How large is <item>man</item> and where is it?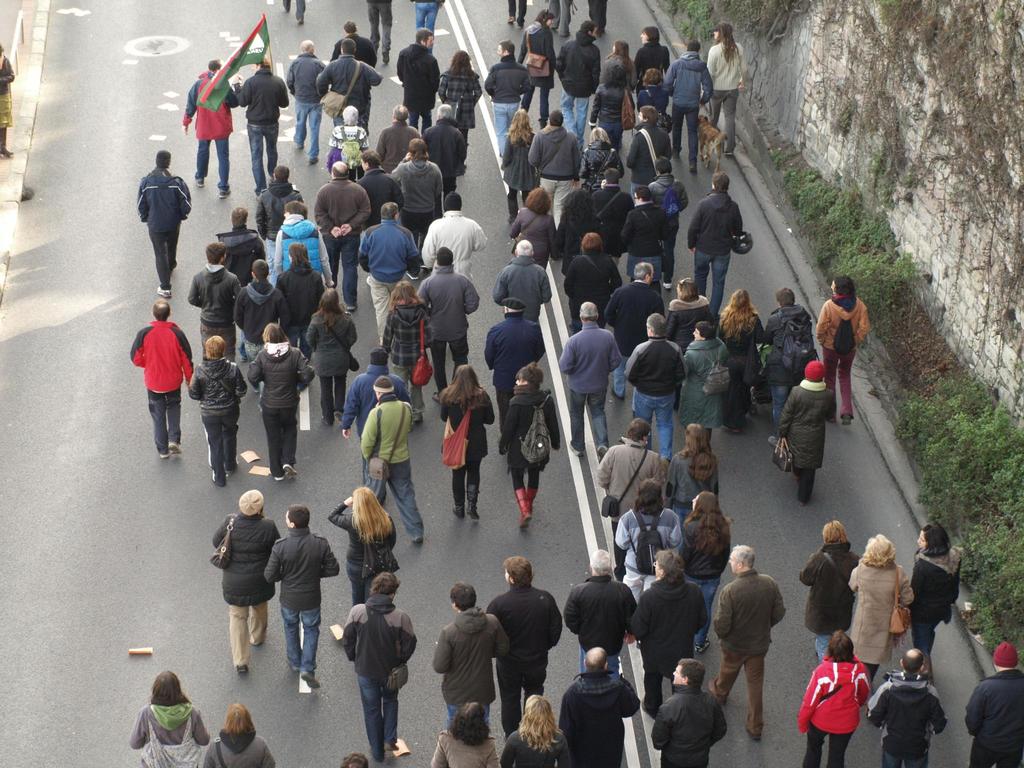
Bounding box: [490,240,554,318].
